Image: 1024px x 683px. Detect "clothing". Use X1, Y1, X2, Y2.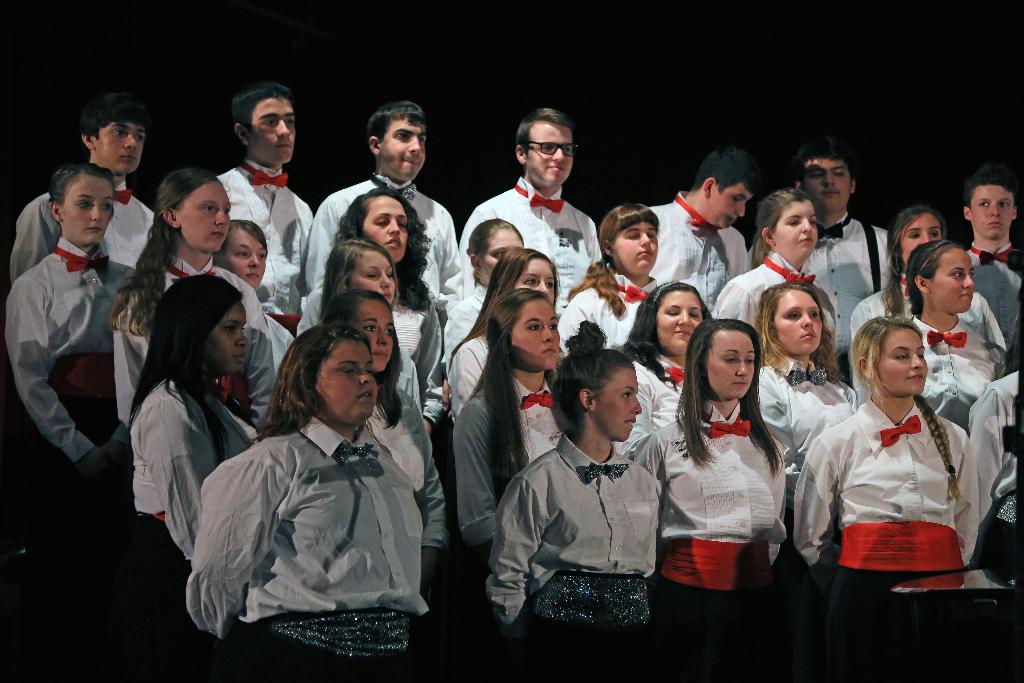
628, 395, 786, 676.
